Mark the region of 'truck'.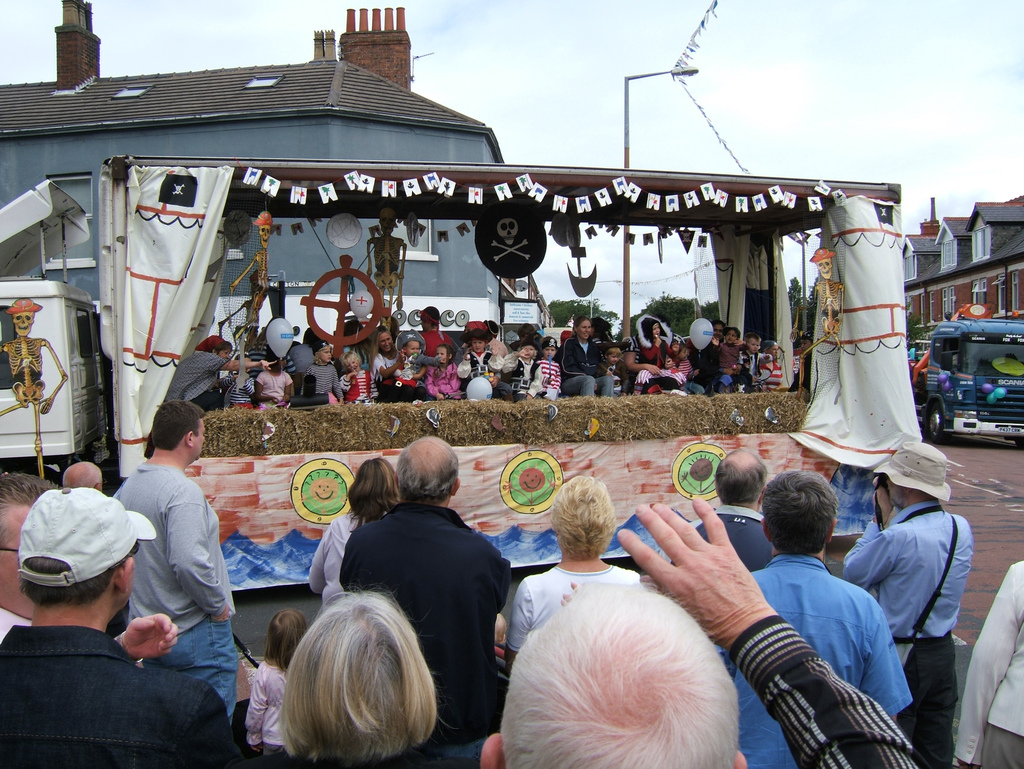
Region: <region>920, 306, 1017, 451</region>.
